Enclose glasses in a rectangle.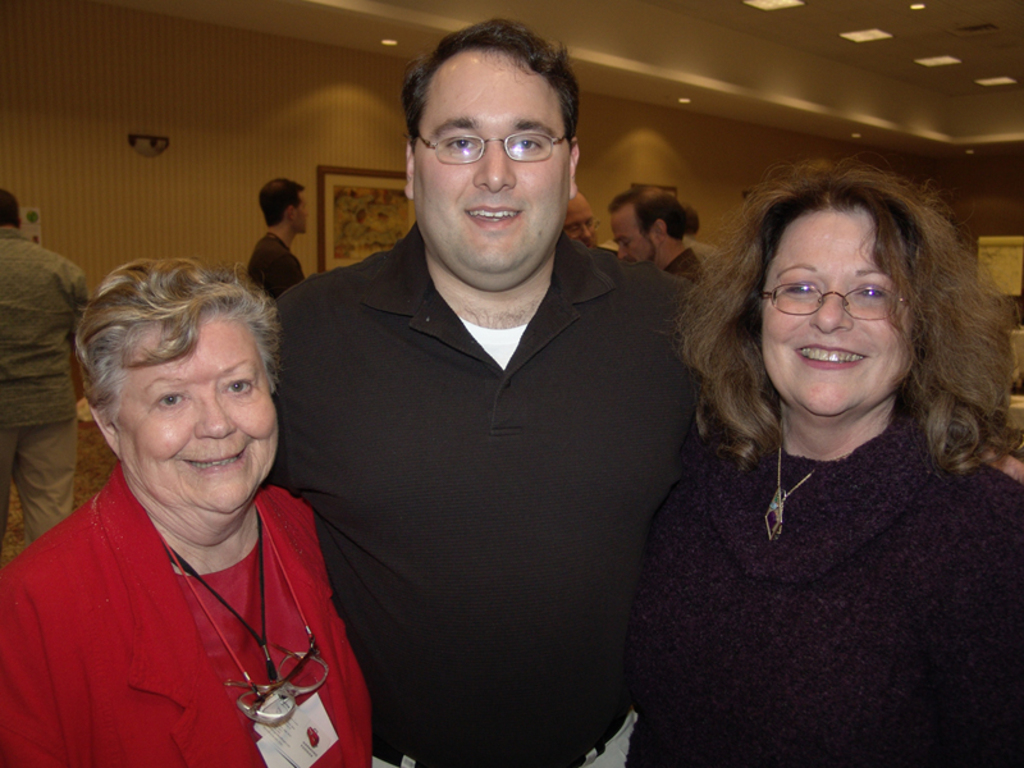
detection(416, 129, 568, 163).
